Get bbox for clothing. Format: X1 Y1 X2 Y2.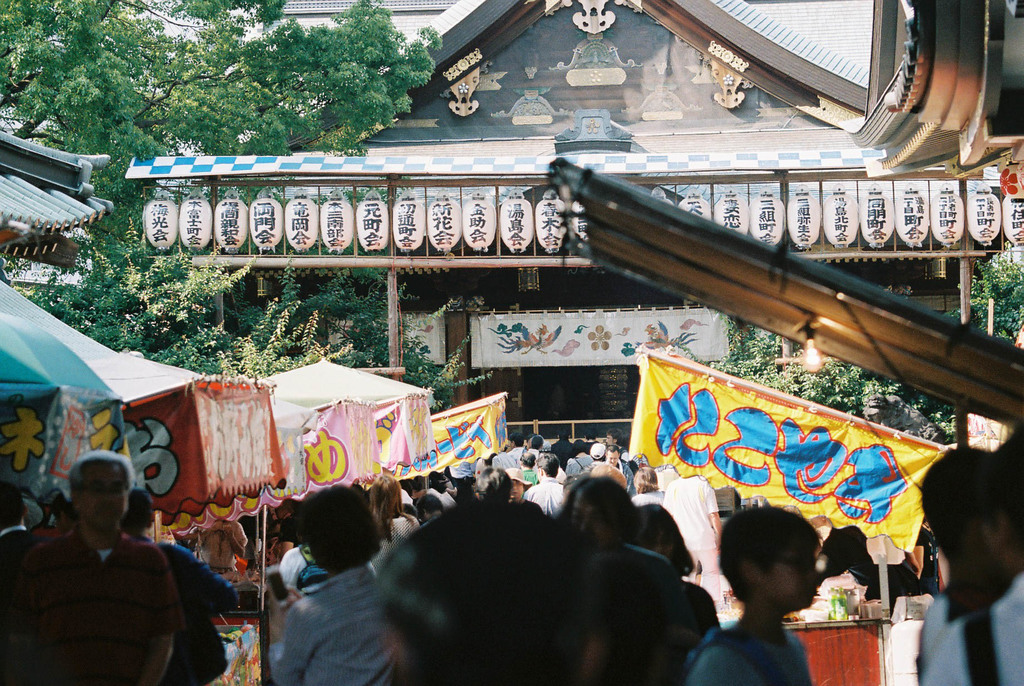
522 479 562 521.
